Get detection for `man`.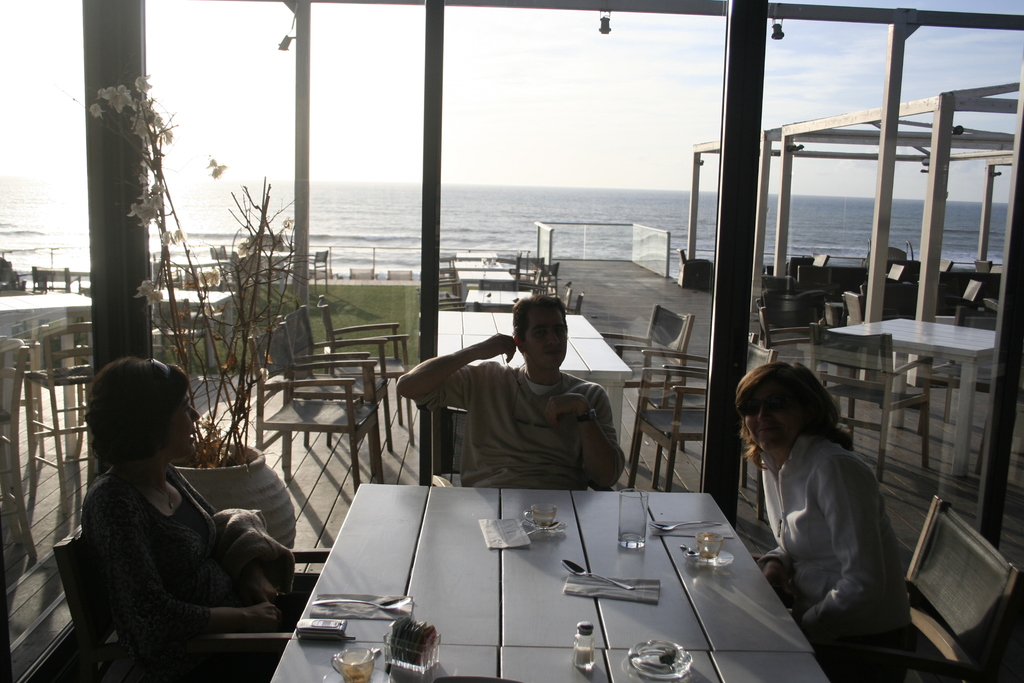
Detection: box(414, 304, 639, 506).
